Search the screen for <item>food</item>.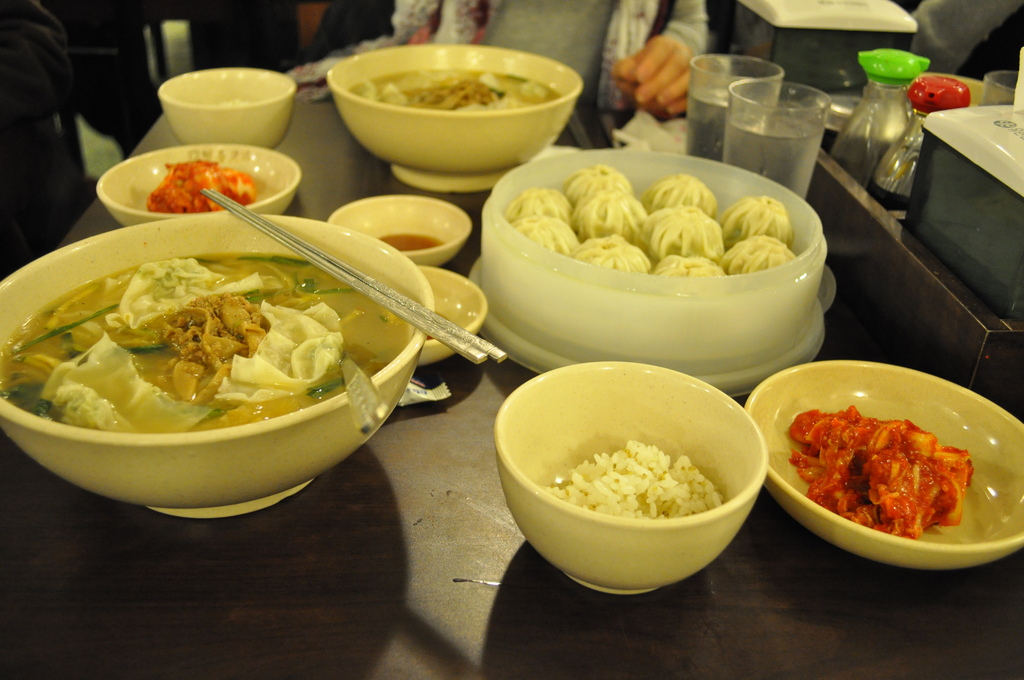
Found at {"left": 569, "top": 190, "right": 649, "bottom": 245}.
